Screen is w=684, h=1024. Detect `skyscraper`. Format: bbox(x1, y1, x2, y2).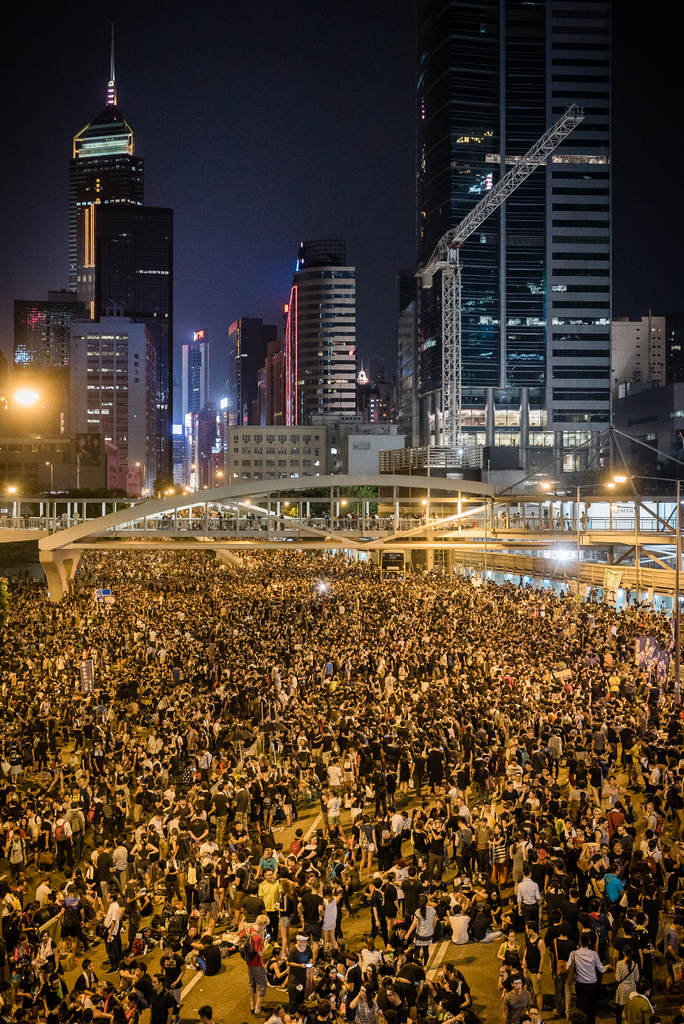
bbox(282, 225, 370, 424).
